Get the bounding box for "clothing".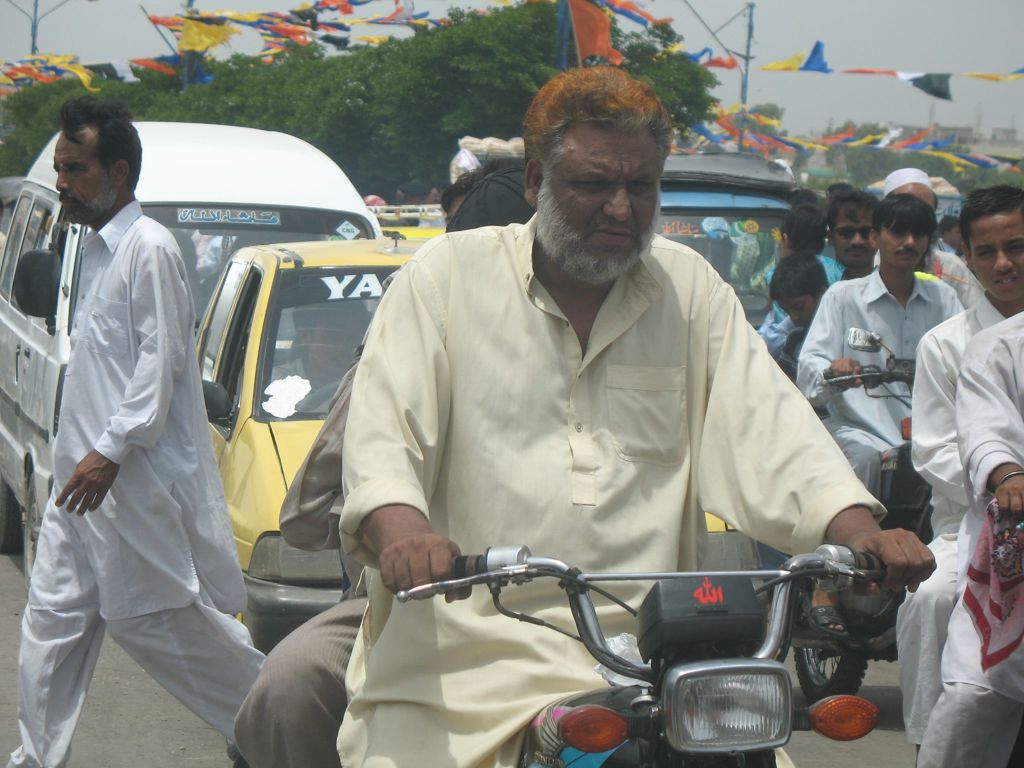
bbox(3, 199, 265, 767).
